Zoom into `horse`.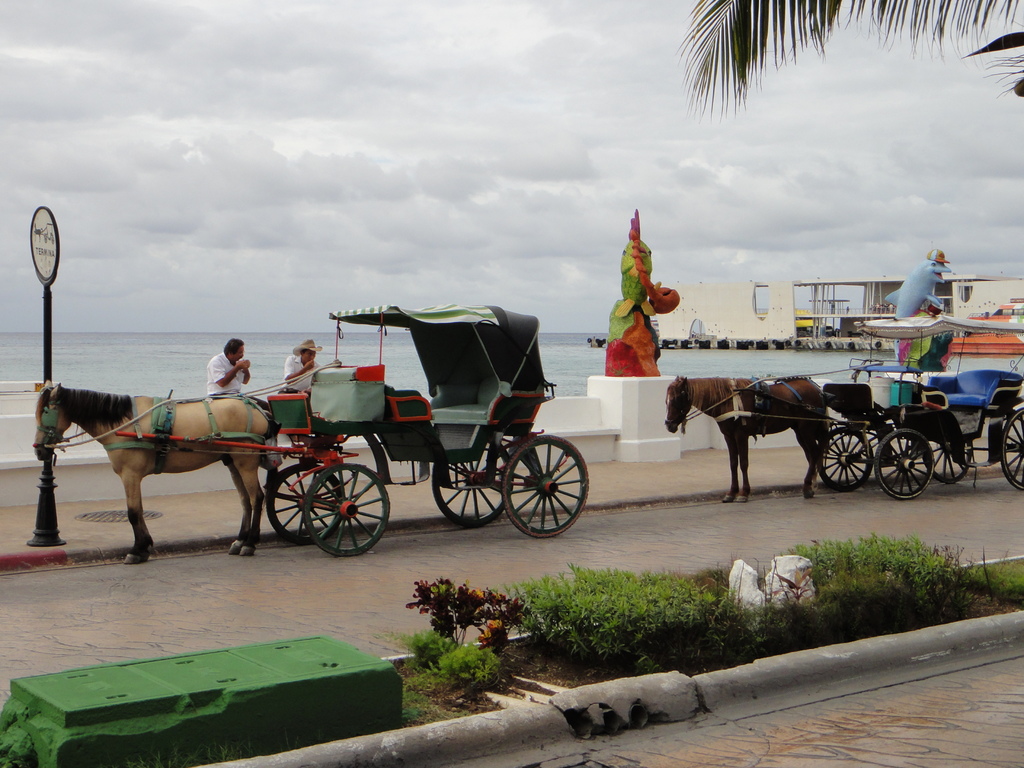
Zoom target: region(31, 381, 272, 560).
